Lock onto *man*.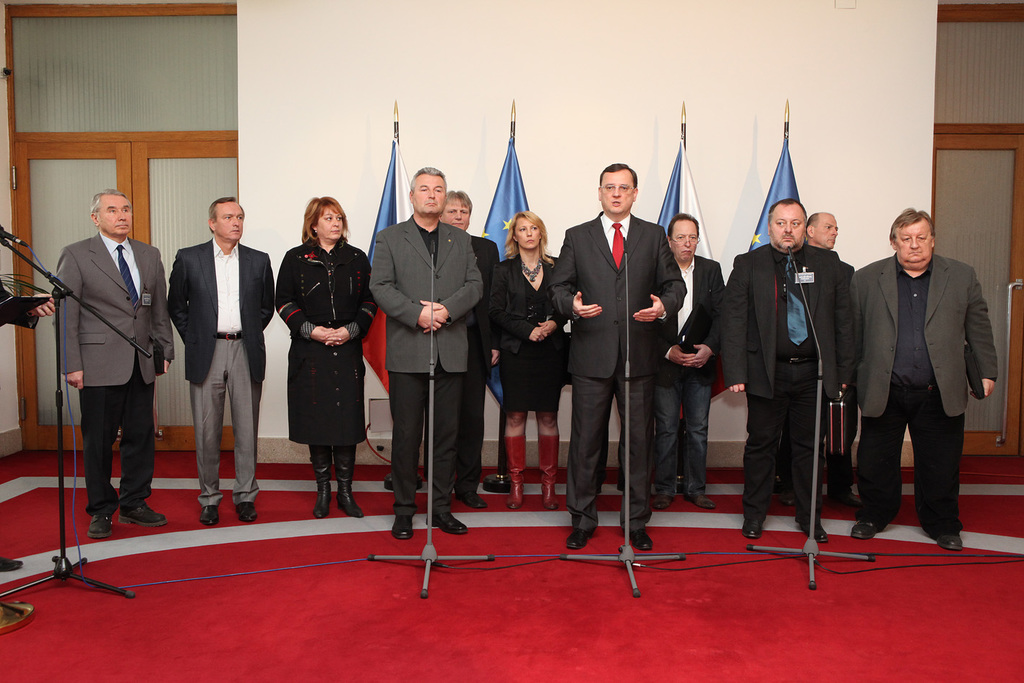
Locked: [804,210,838,246].
